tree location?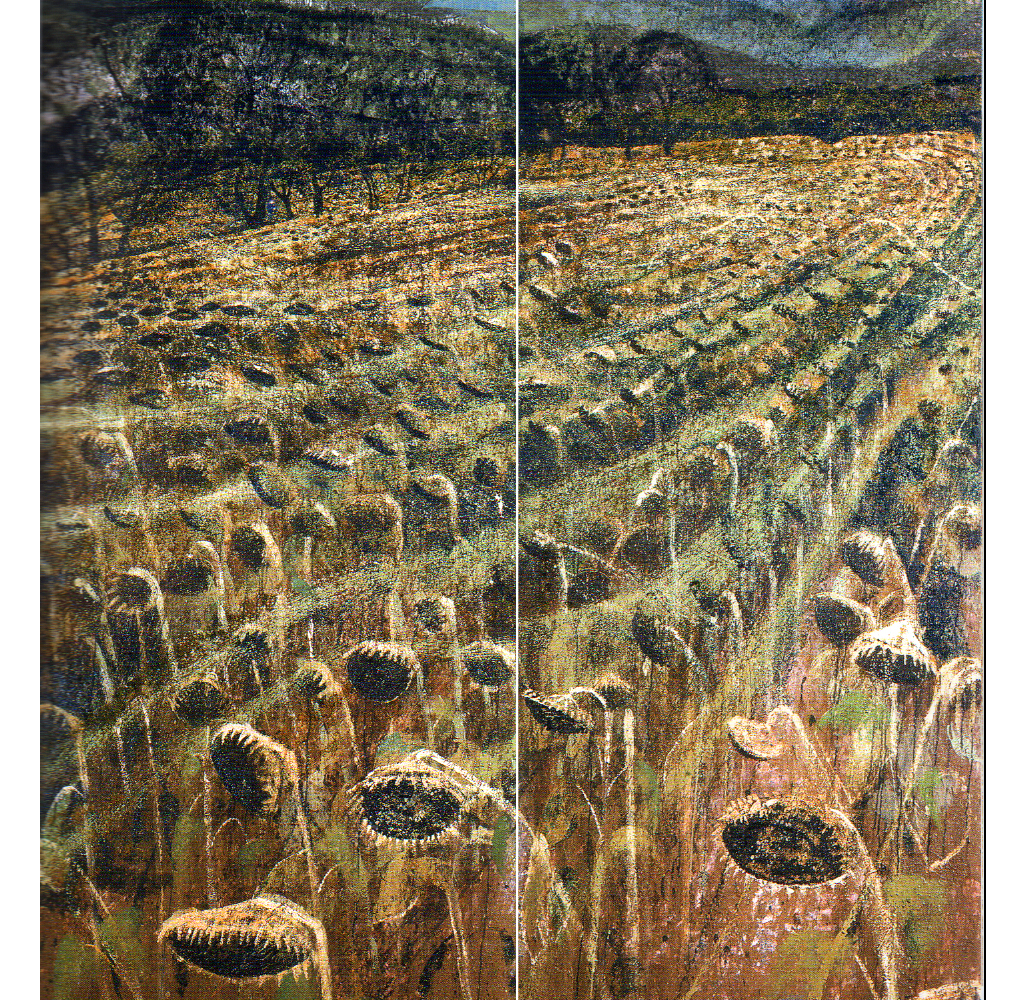
box=[516, 0, 611, 149]
